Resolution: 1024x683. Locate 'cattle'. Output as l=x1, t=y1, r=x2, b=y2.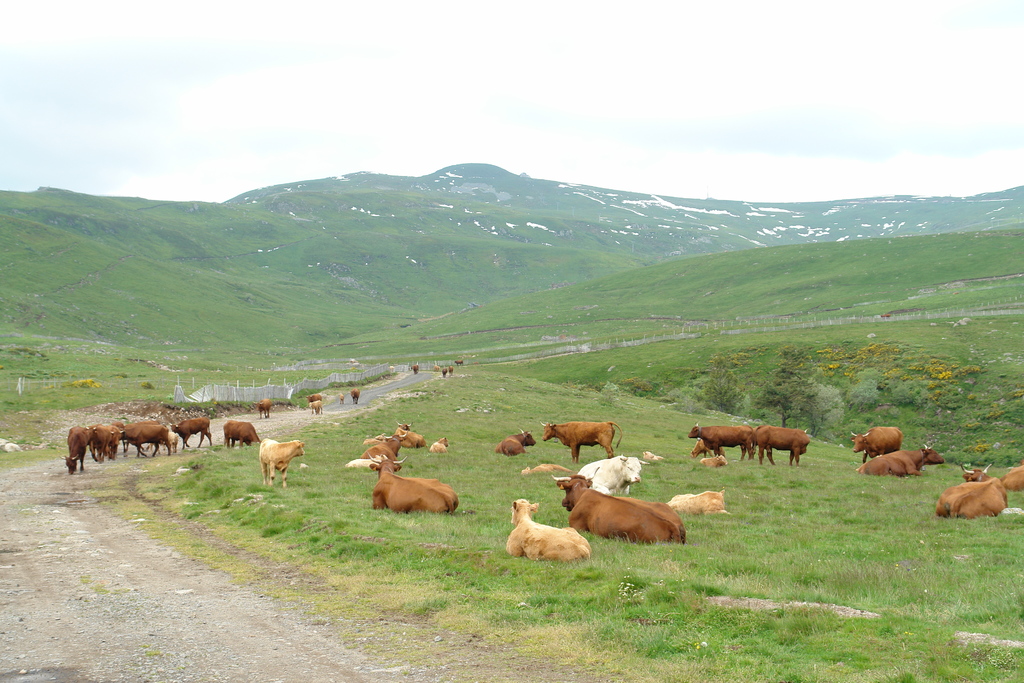
l=504, t=499, r=592, b=563.
